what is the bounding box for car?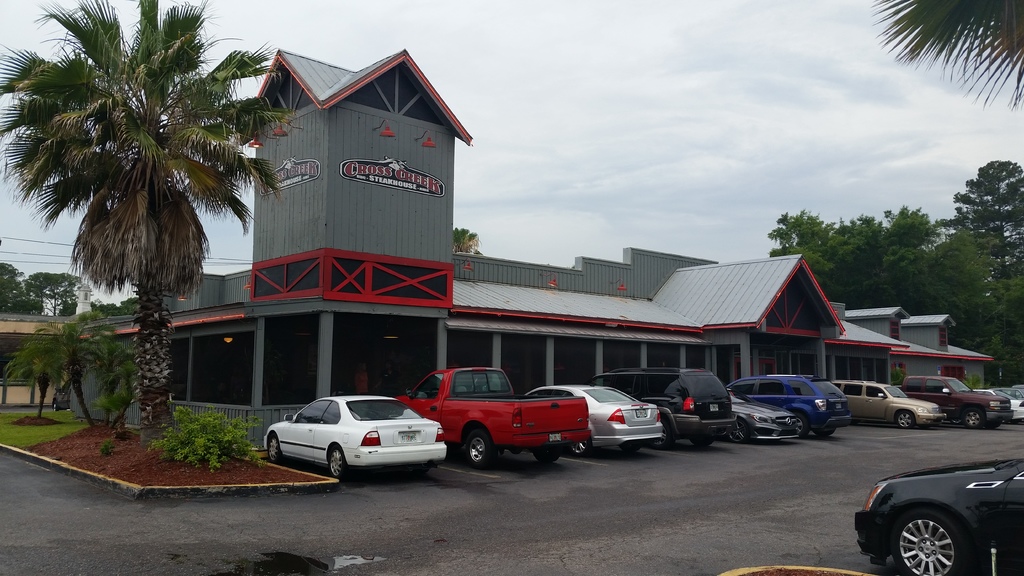
(x1=851, y1=454, x2=1023, y2=575).
